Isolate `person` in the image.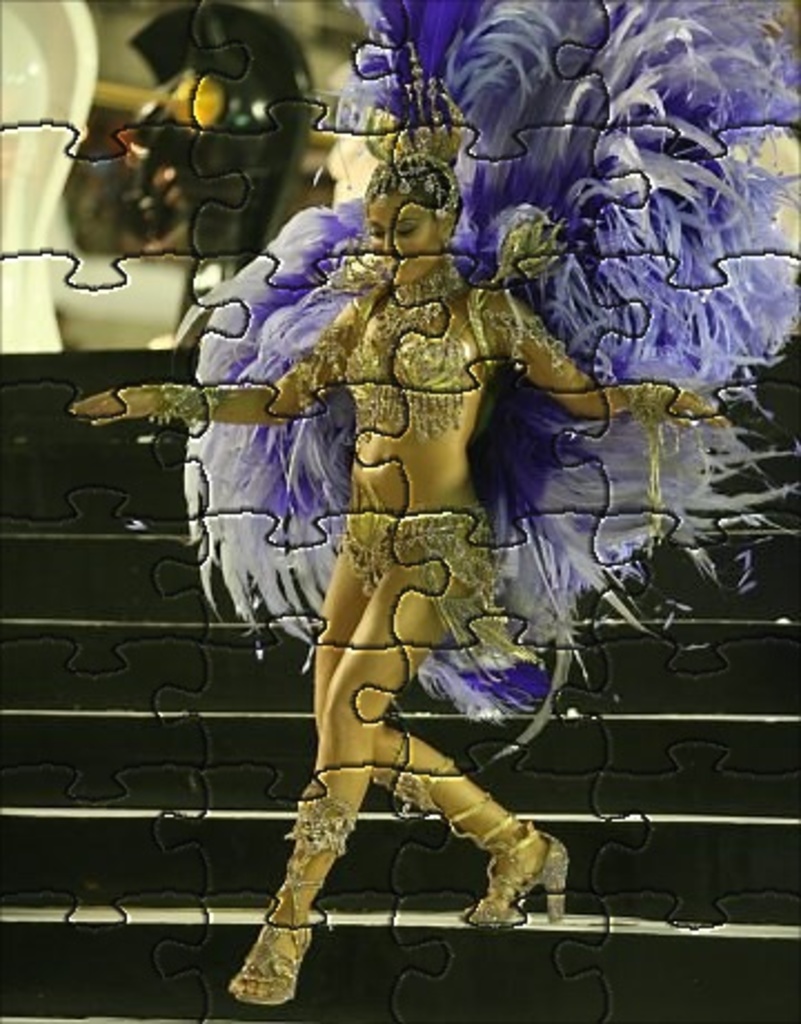
Isolated region: [left=109, top=0, right=659, bottom=1006].
